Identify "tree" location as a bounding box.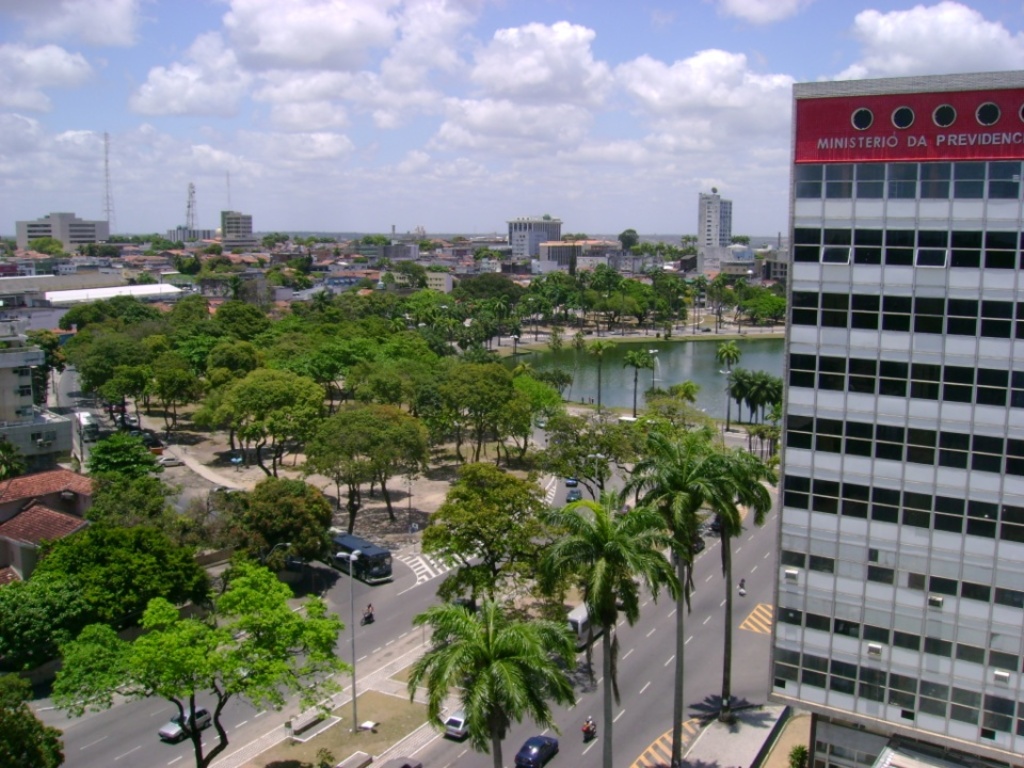
bbox=[747, 293, 784, 326].
